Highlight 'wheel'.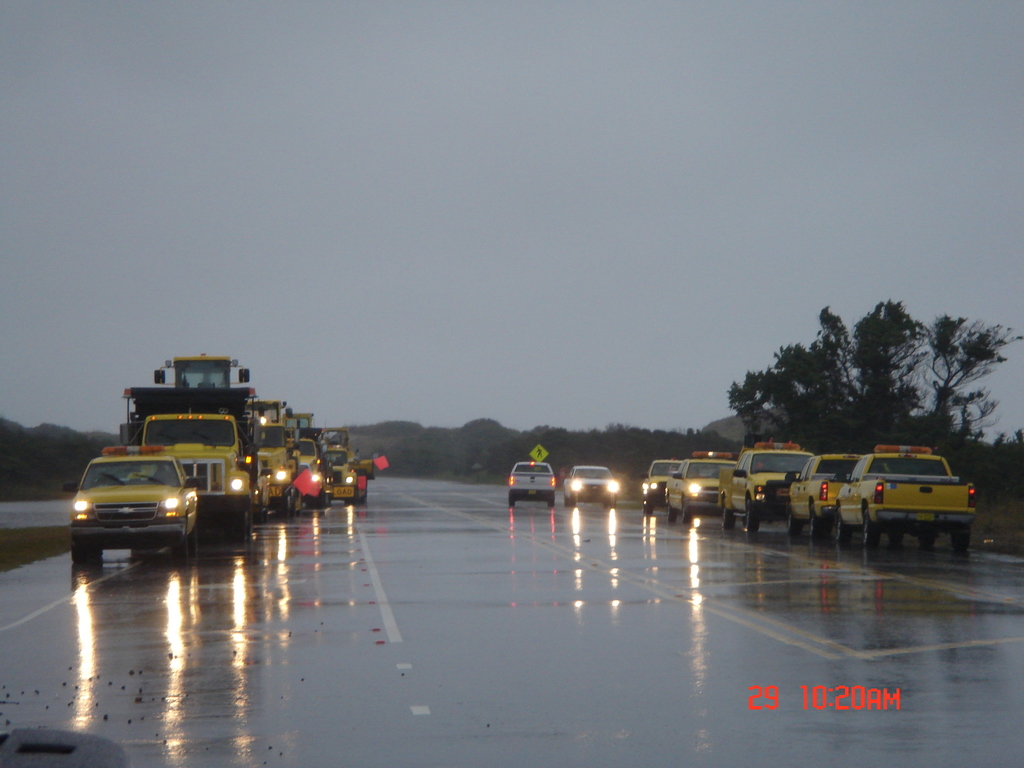
Highlighted region: {"left": 566, "top": 501, "right": 576, "bottom": 506}.
